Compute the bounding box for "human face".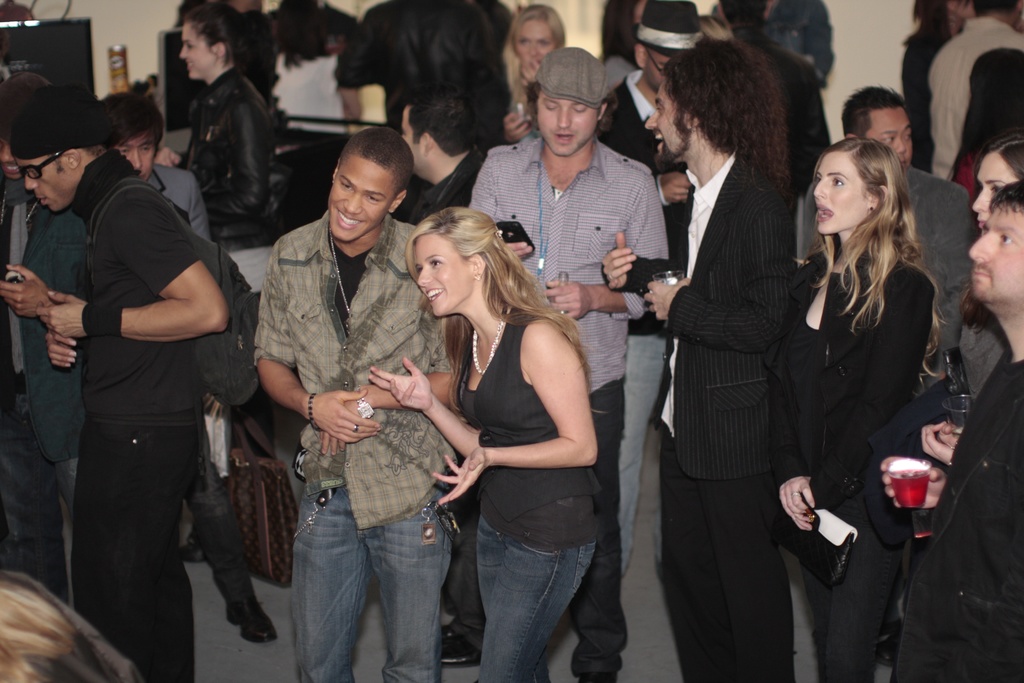
box(318, 152, 385, 248).
